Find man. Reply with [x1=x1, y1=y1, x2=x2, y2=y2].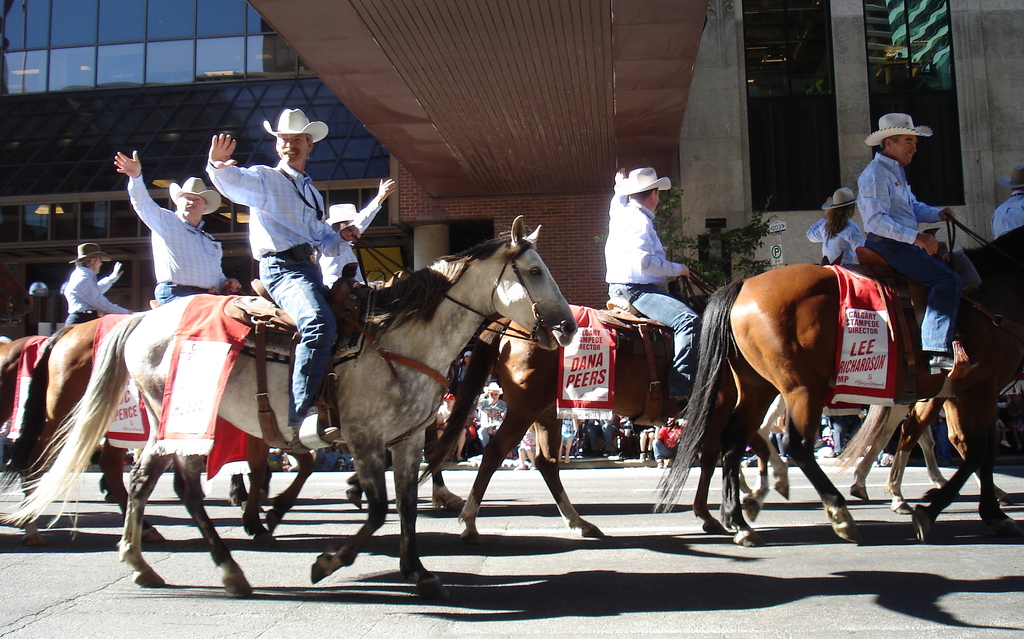
[x1=101, y1=145, x2=221, y2=304].
